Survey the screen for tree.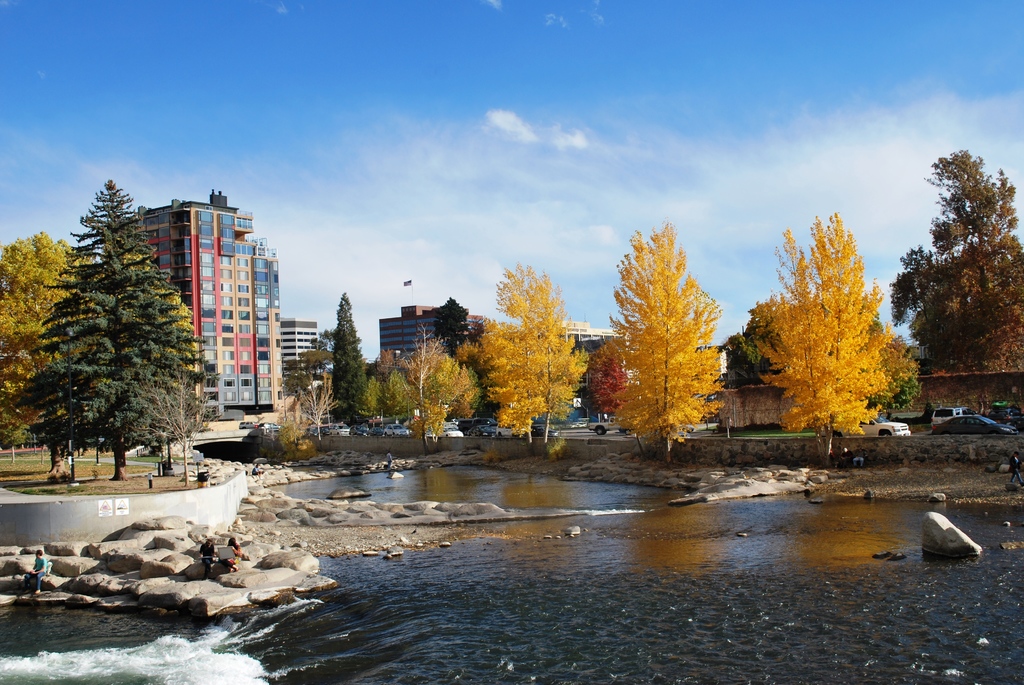
Survey found: region(536, 274, 578, 463).
